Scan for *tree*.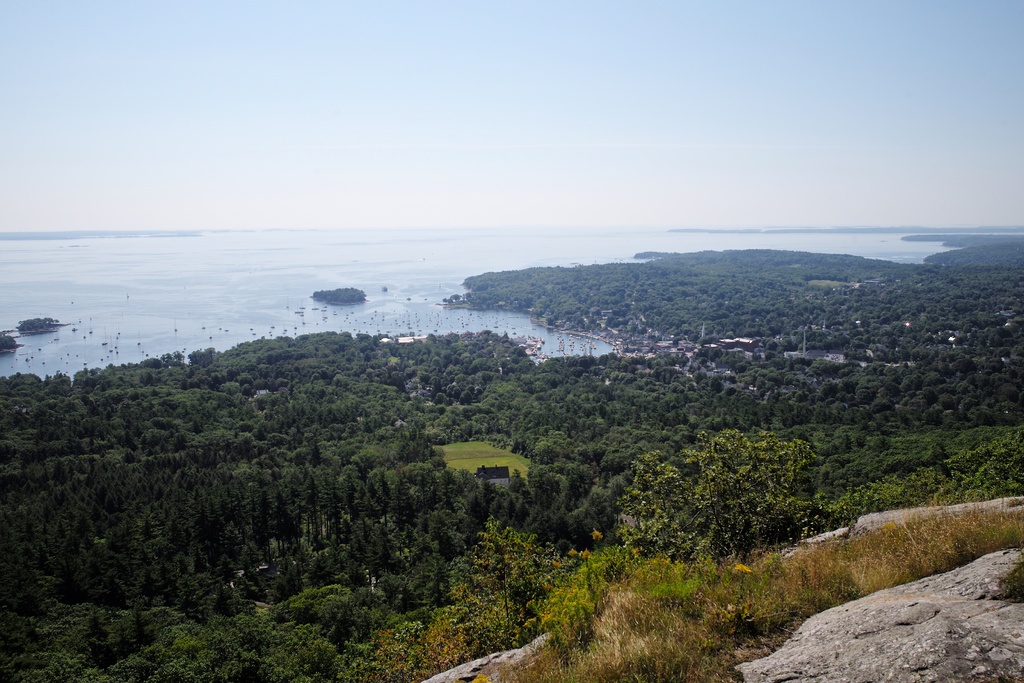
Scan result: bbox=(599, 429, 827, 575).
